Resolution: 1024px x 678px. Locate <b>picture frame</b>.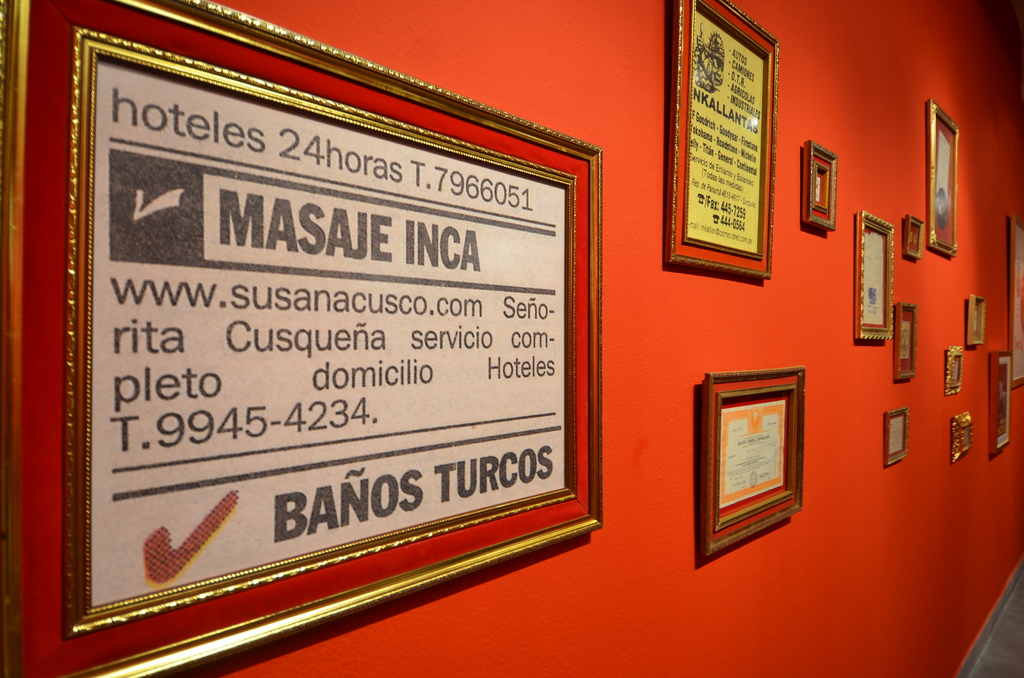
locate(947, 344, 963, 396).
